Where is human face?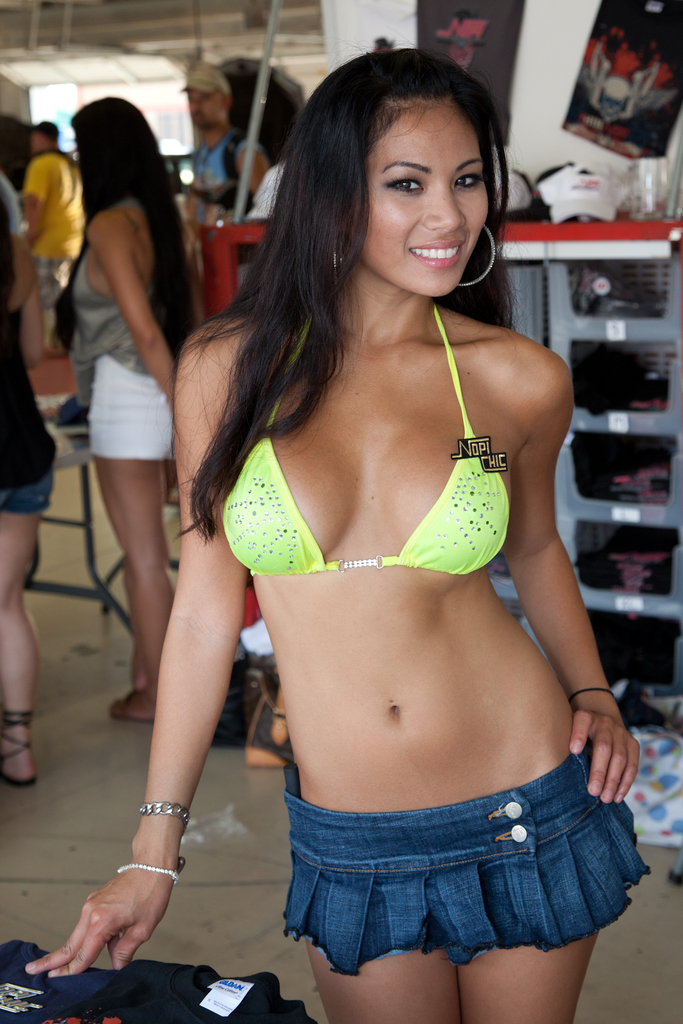
{"left": 363, "top": 97, "right": 490, "bottom": 294}.
